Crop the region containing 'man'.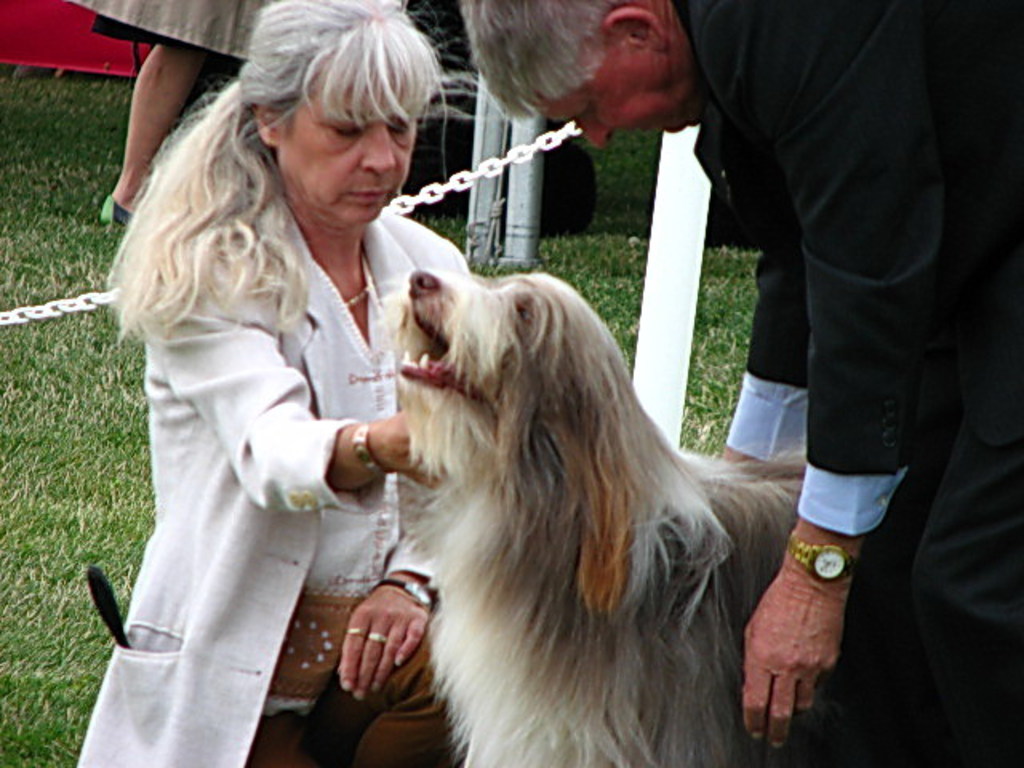
Crop region: [left=459, top=0, right=1022, bottom=766].
